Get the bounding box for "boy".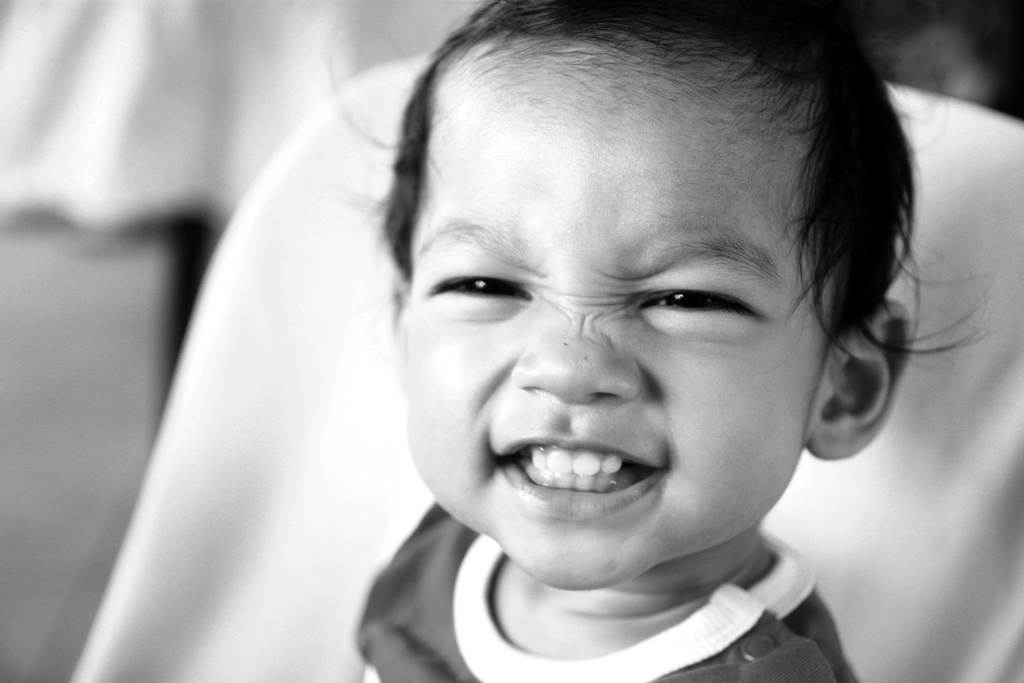
[346,0,1001,682].
